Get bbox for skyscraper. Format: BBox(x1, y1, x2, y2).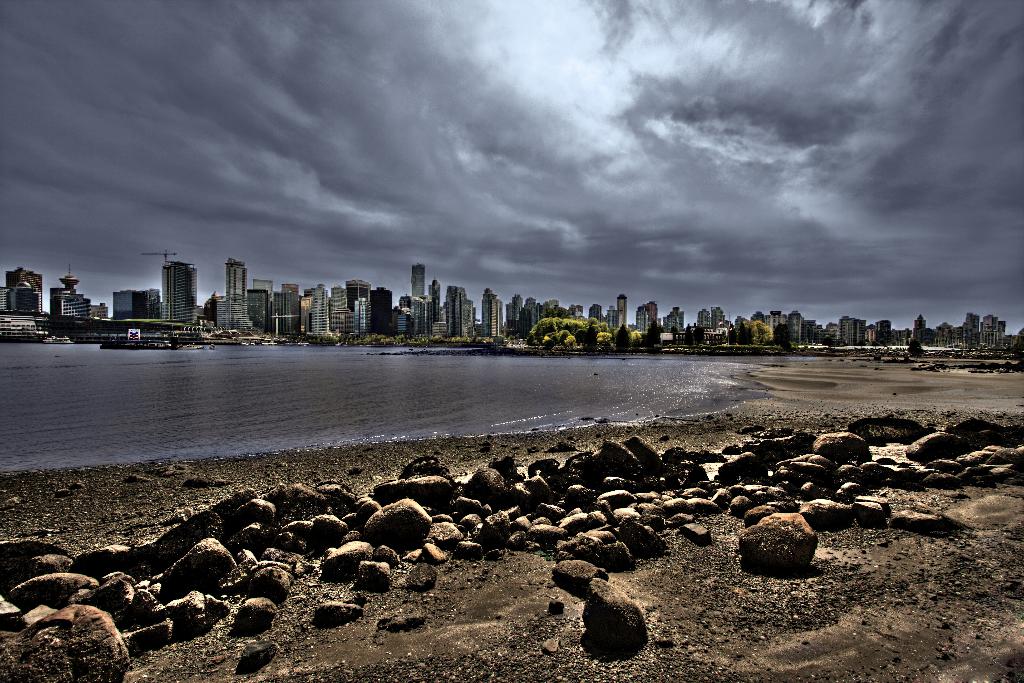
BBox(6, 266, 42, 317).
